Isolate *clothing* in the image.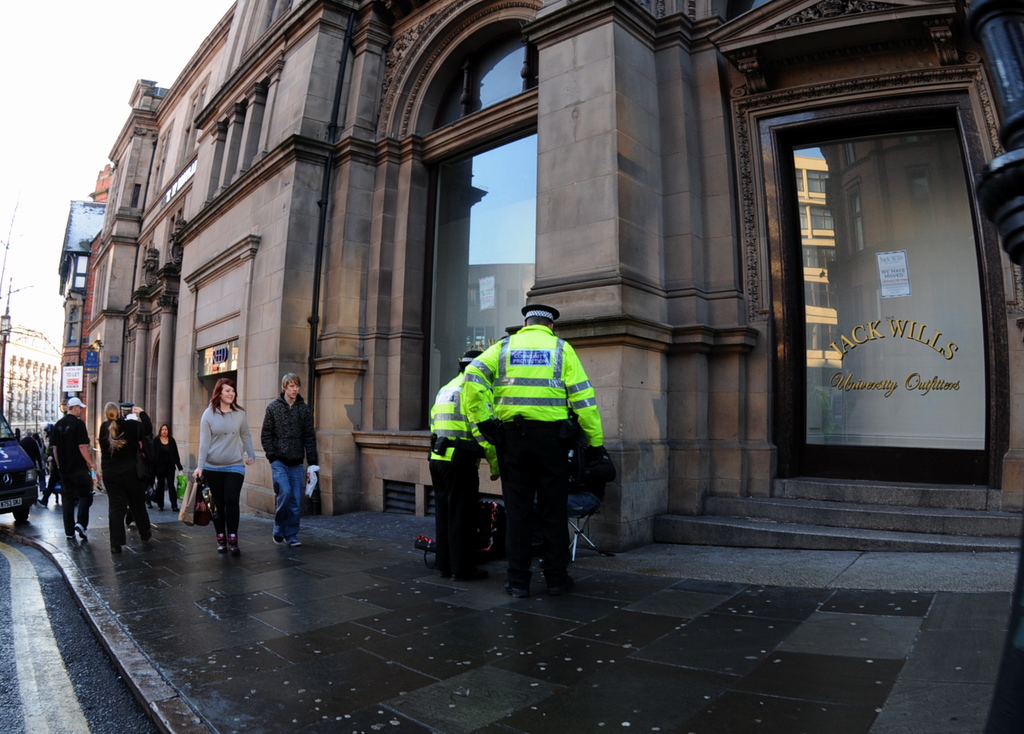
Isolated region: [152,436,183,511].
